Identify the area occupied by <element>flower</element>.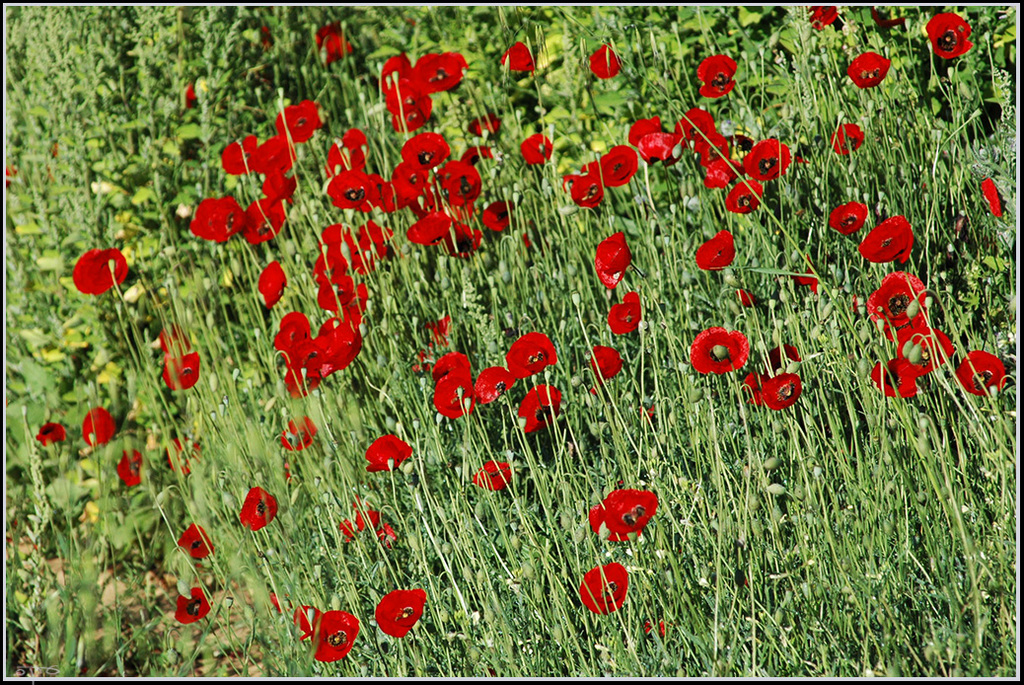
Area: [left=189, top=198, right=249, bottom=244].
